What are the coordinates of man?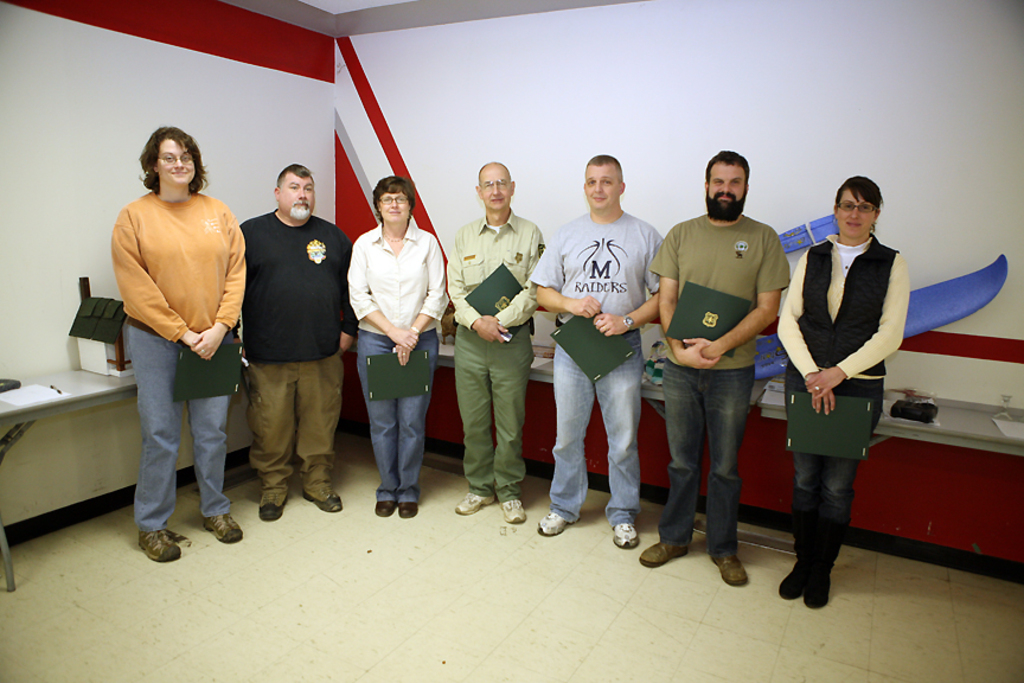
441,164,546,524.
